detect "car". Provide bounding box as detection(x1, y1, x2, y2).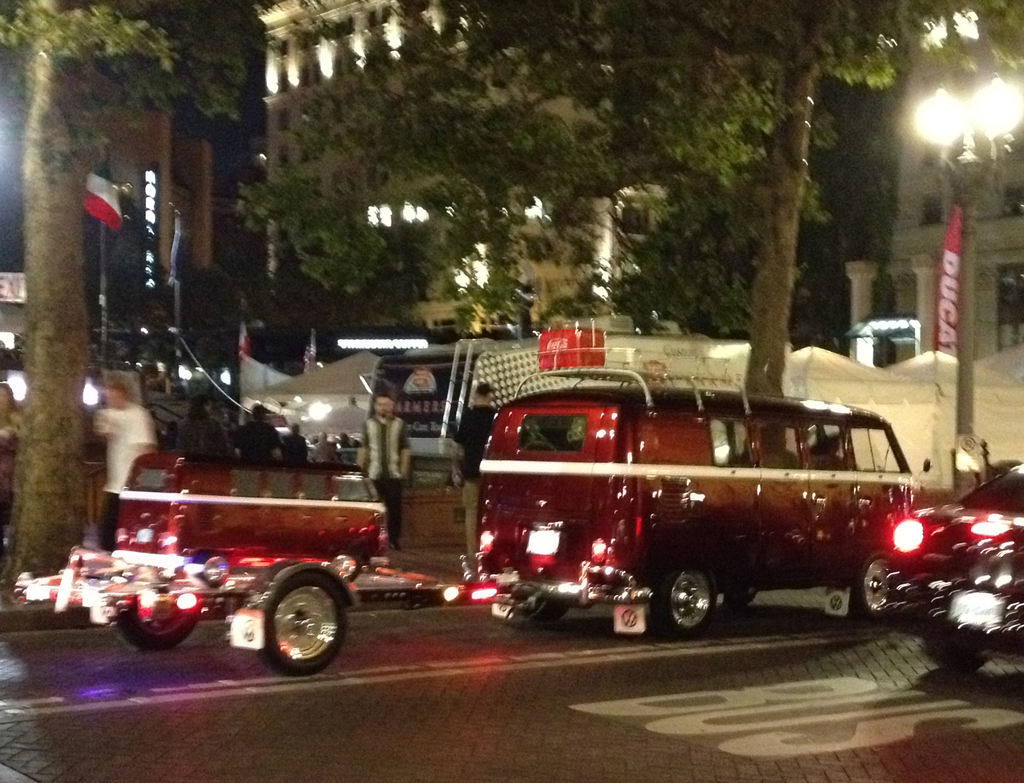
detection(861, 465, 1023, 684).
